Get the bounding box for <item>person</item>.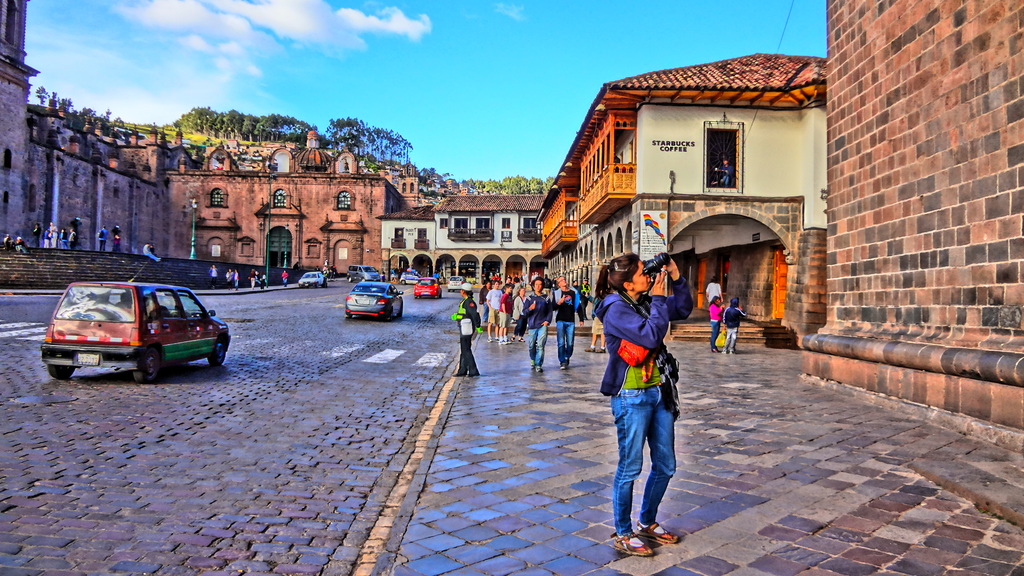
[x1=524, y1=280, x2=555, y2=371].
